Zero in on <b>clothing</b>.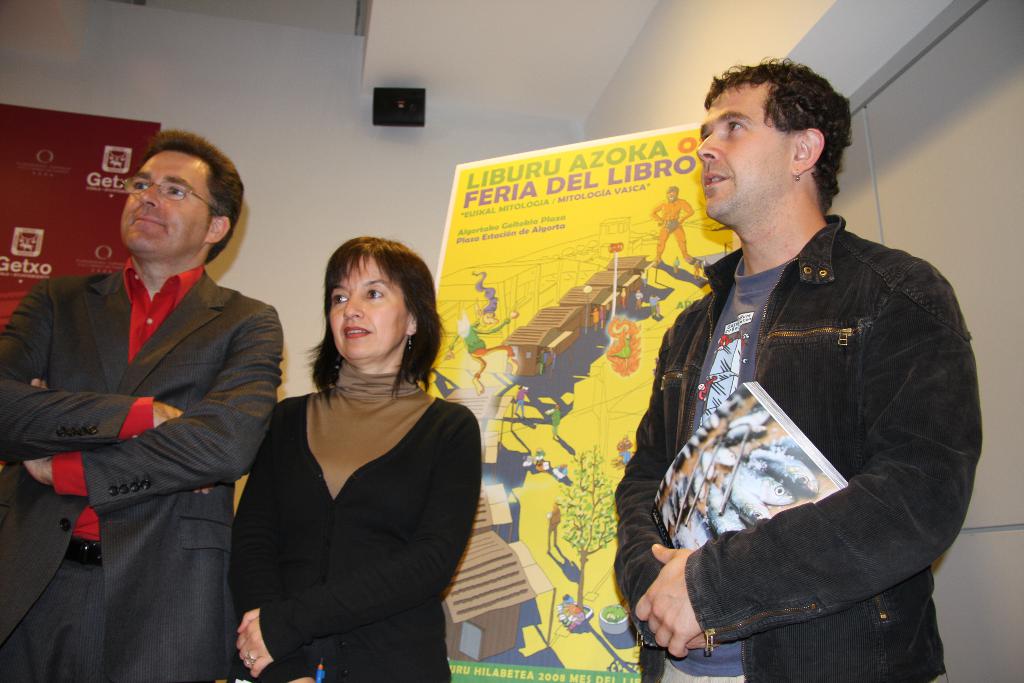
Zeroed in: <box>572,614,589,629</box>.
